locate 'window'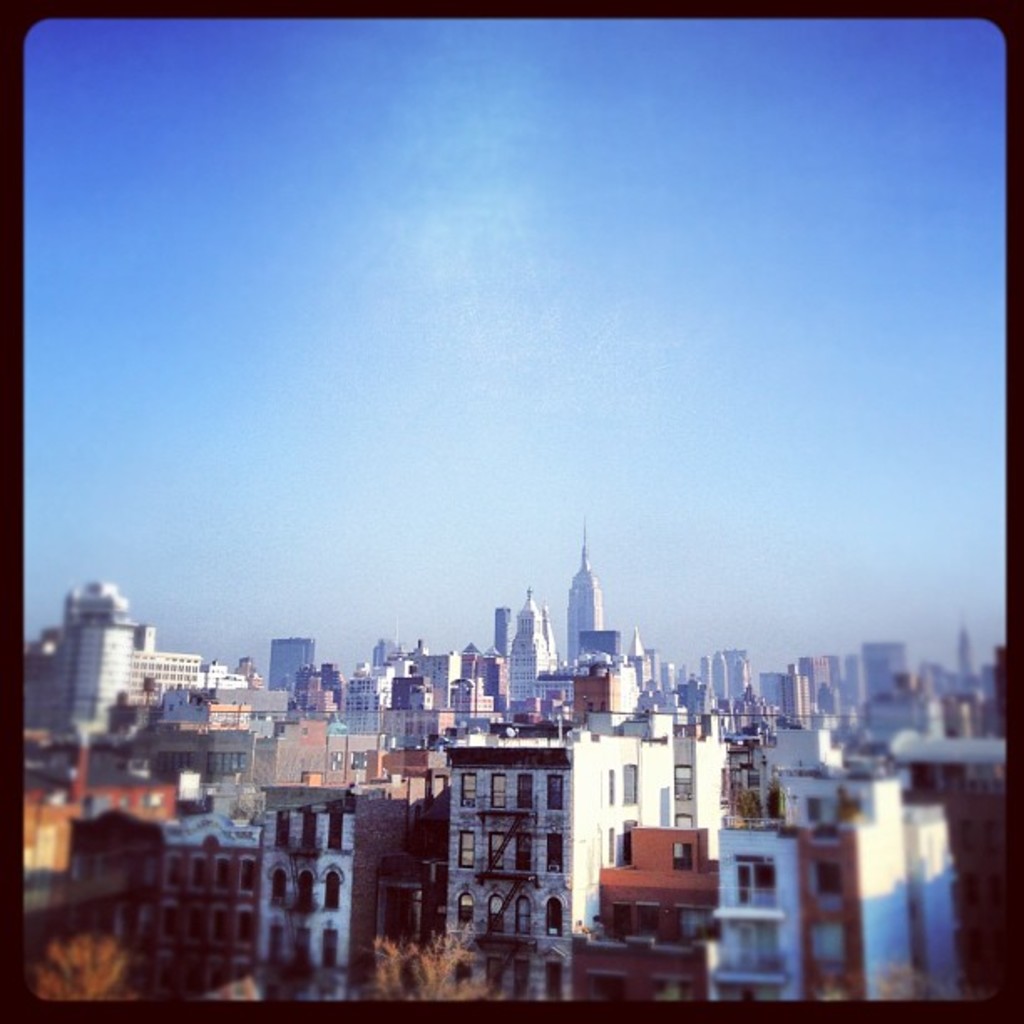
(left=542, top=768, right=567, bottom=810)
